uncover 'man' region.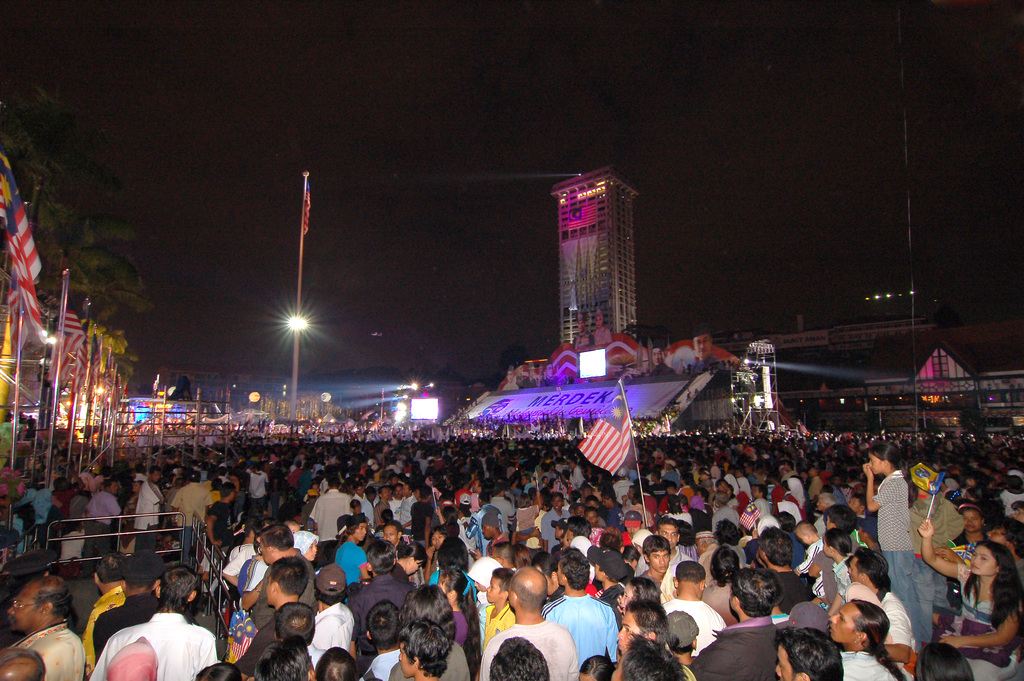
Uncovered: 400/479/421/523.
